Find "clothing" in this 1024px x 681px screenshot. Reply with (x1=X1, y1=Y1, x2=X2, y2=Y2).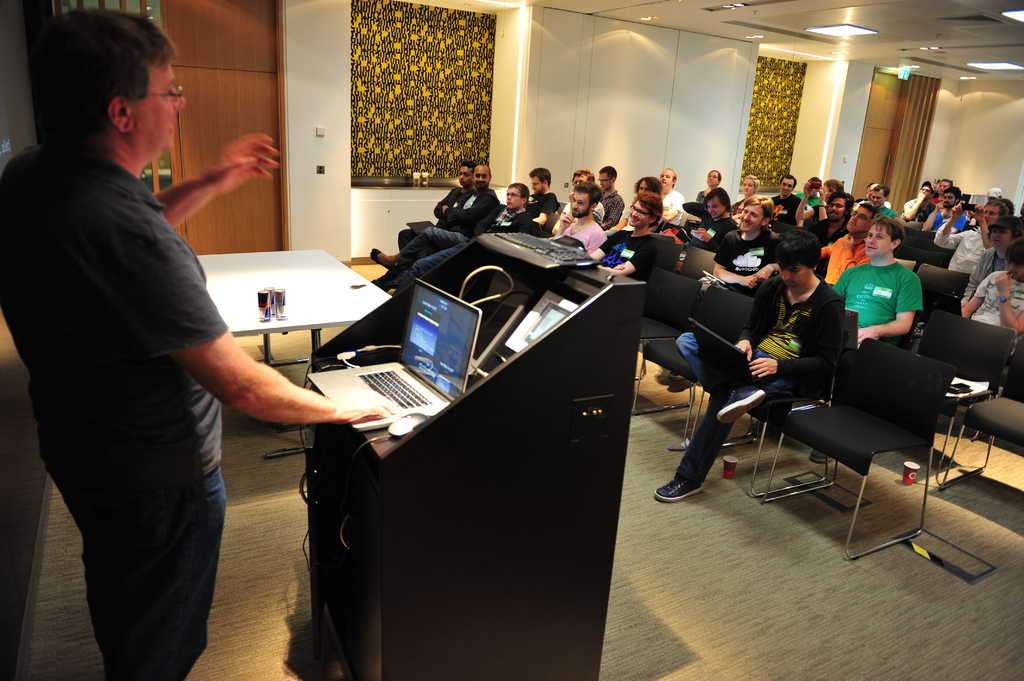
(x1=396, y1=189, x2=502, y2=262).
